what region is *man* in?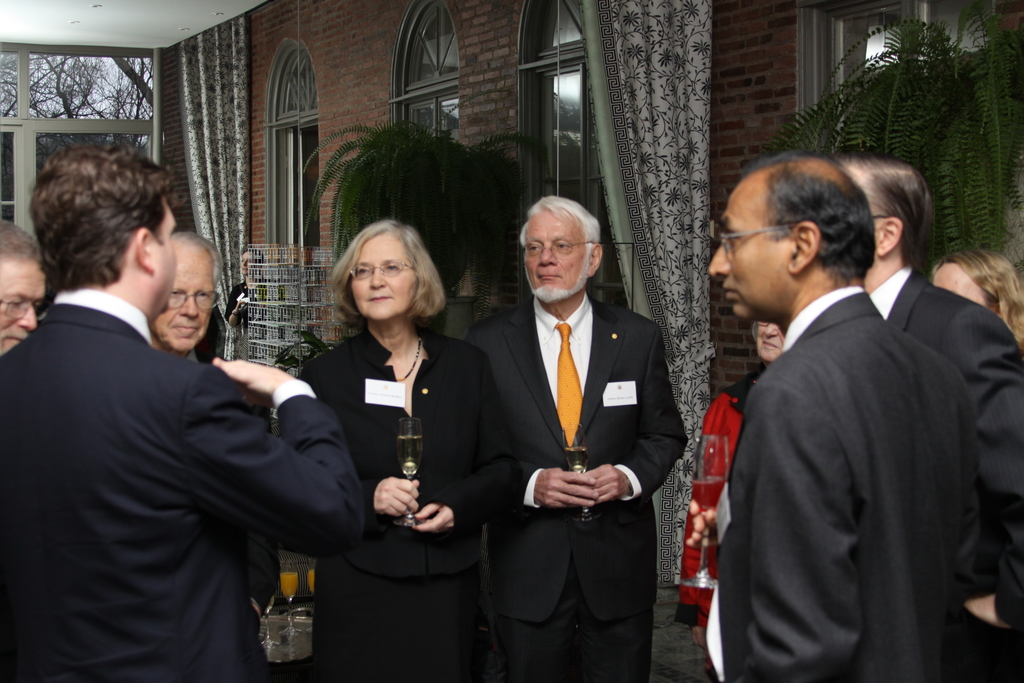
(0,219,47,360).
